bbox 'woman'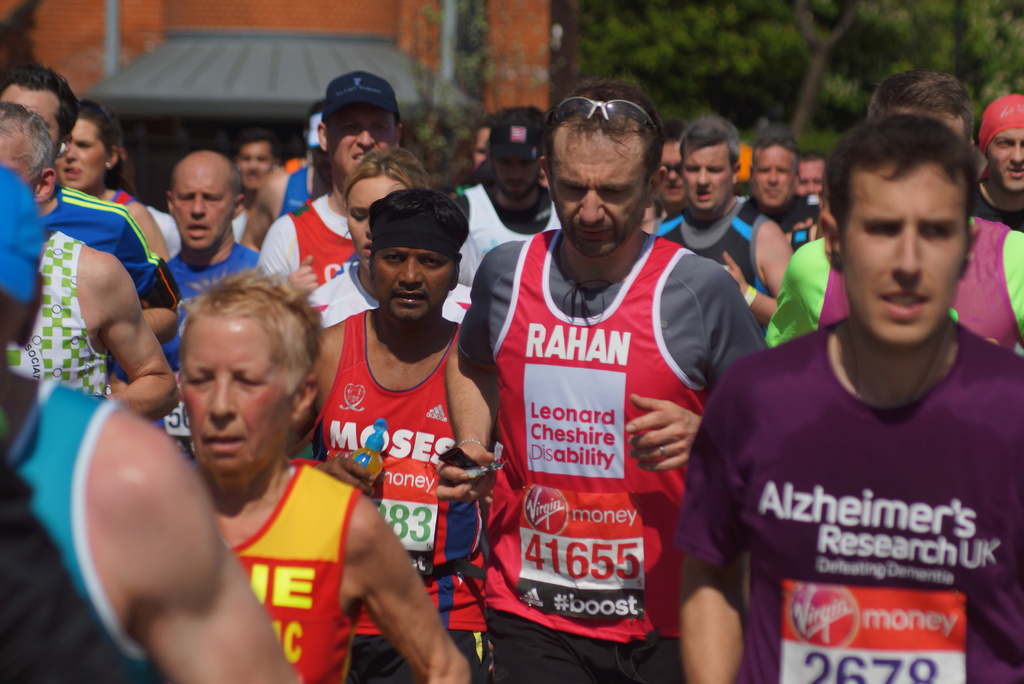
region(294, 143, 479, 327)
